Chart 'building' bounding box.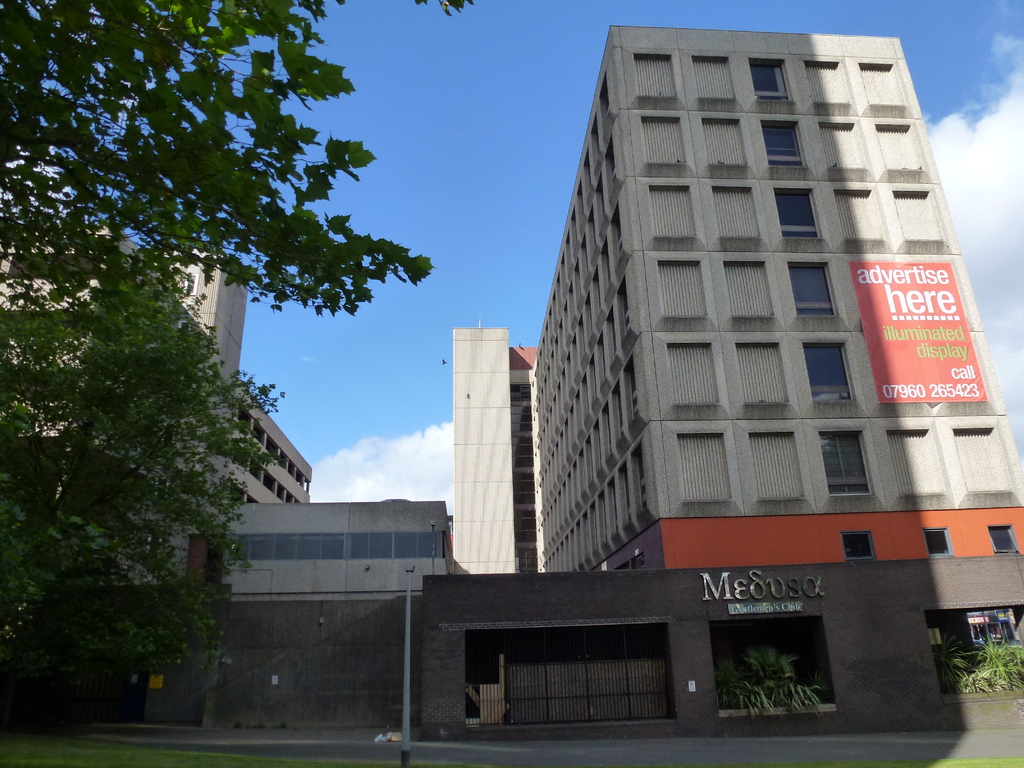
Charted: [x1=421, y1=556, x2=1023, y2=745].
